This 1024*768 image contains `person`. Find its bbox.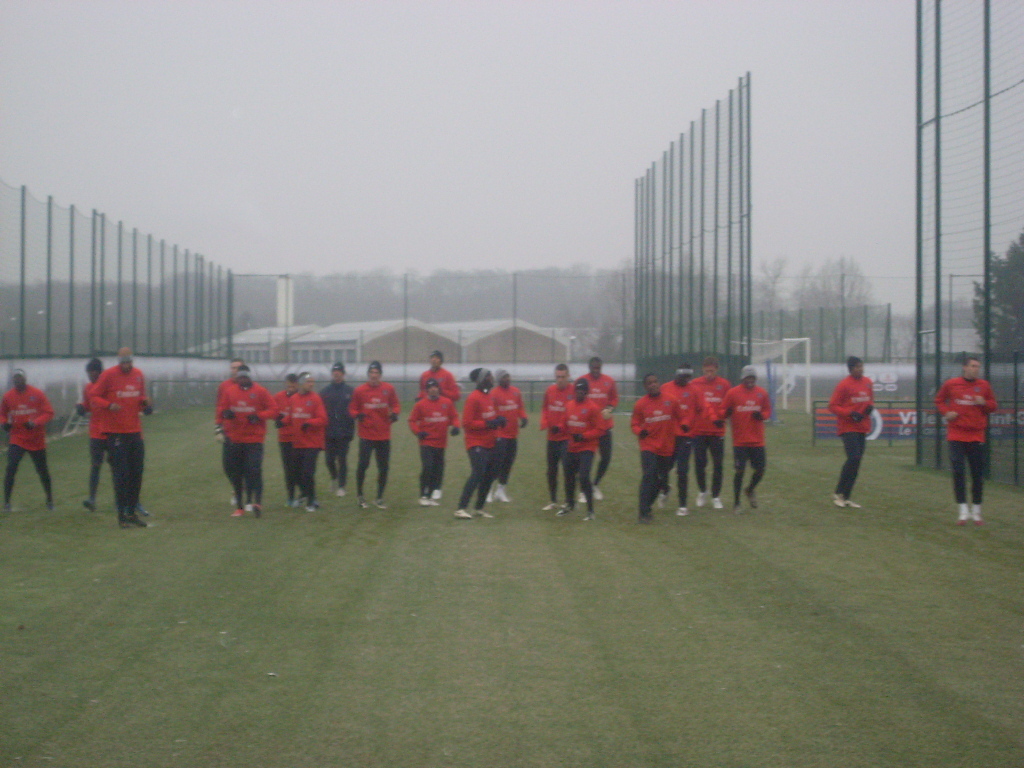
left=90, top=345, right=151, bottom=531.
